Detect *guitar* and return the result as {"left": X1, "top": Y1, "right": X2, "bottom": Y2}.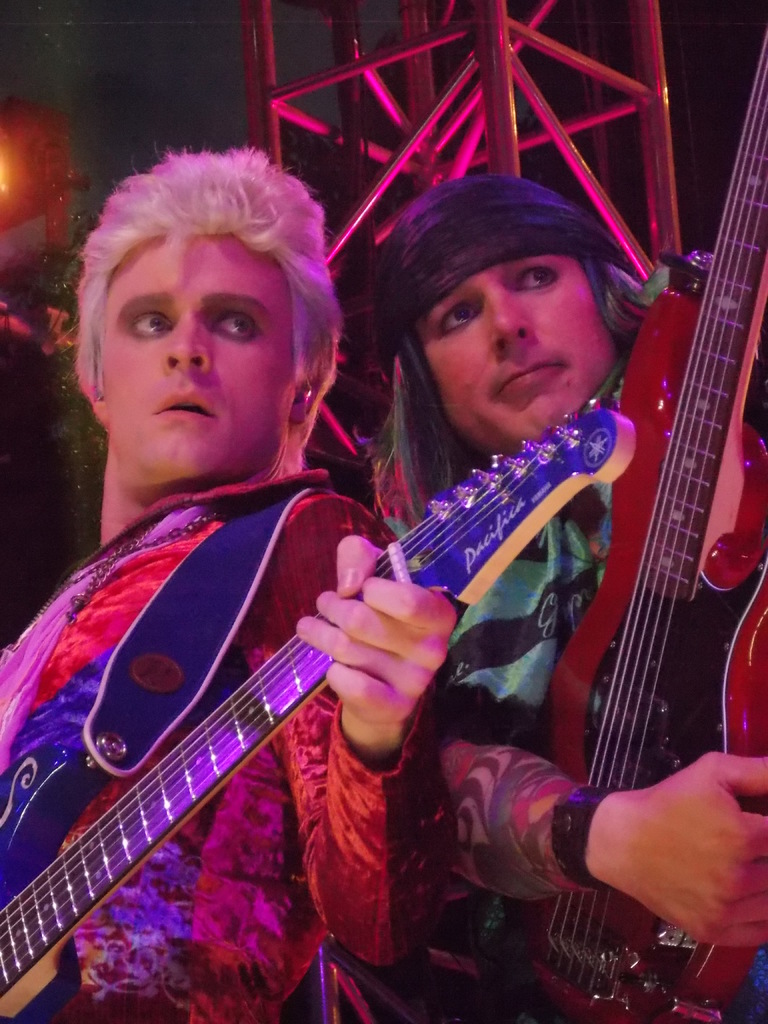
{"left": 0, "top": 453, "right": 547, "bottom": 1023}.
